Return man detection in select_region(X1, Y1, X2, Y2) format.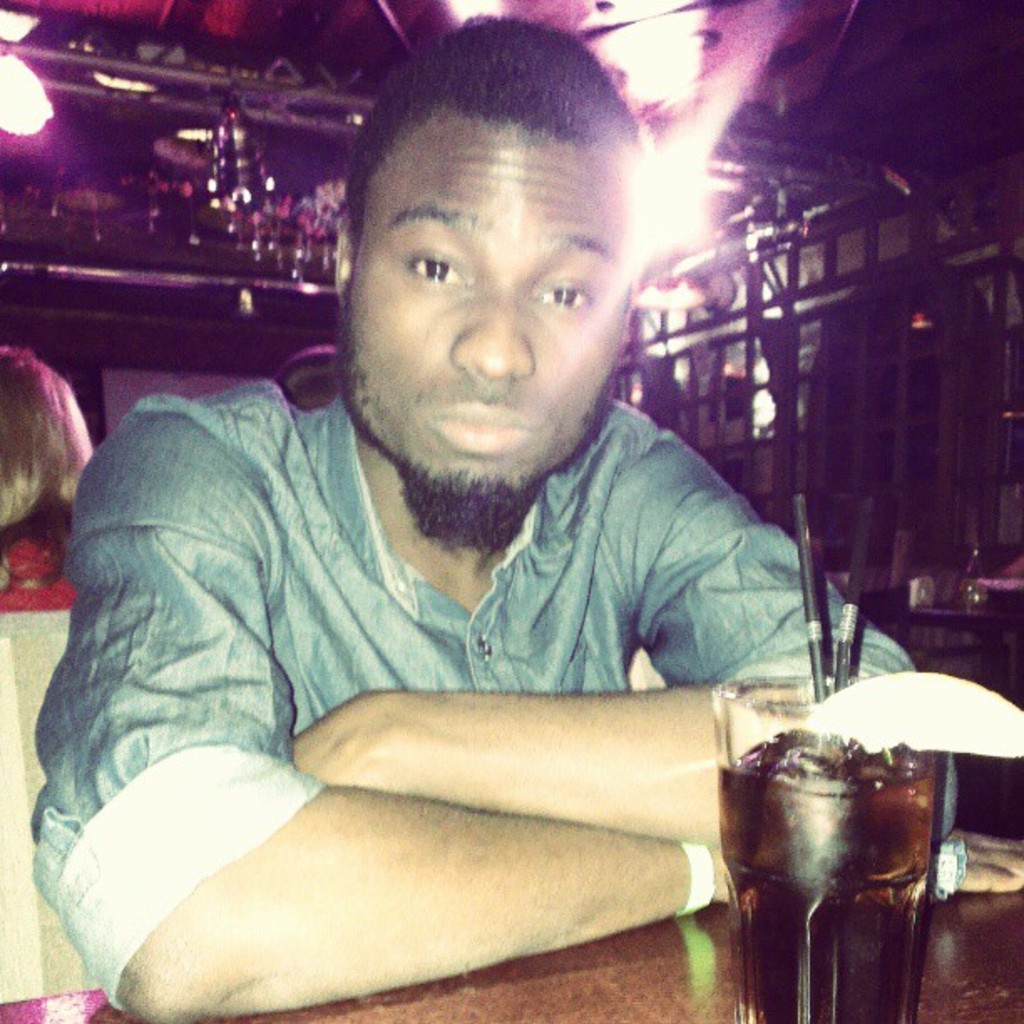
select_region(32, 25, 865, 1014).
